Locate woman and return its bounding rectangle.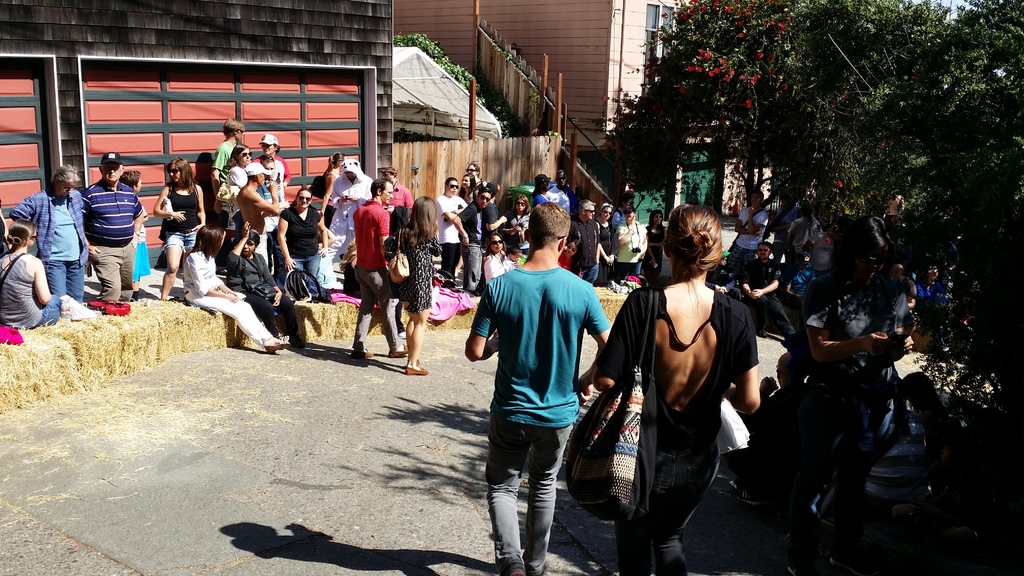
(277,186,327,292).
